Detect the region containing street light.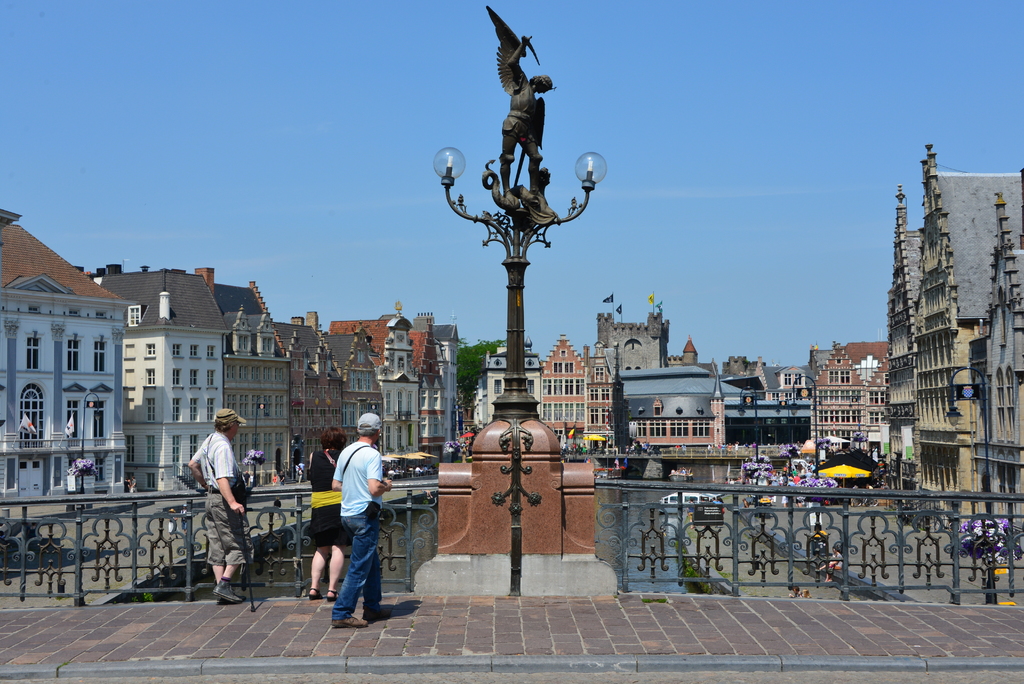
box(81, 392, 107, 492).
